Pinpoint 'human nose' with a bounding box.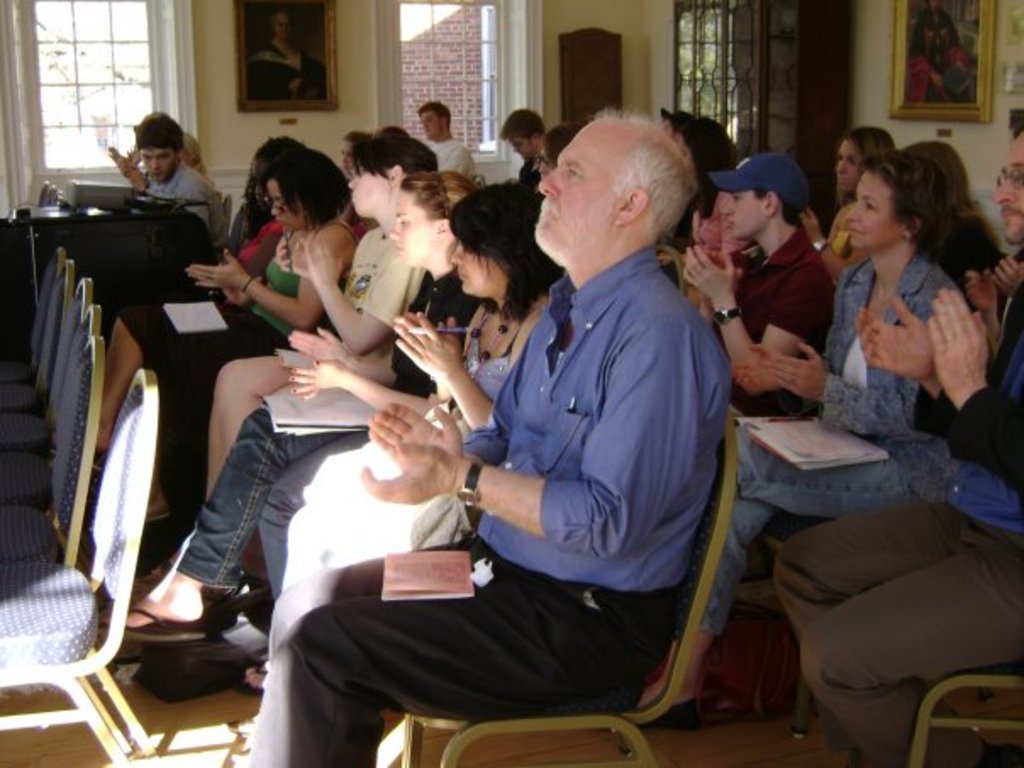
bbox=[395, 225, 402, 239].
